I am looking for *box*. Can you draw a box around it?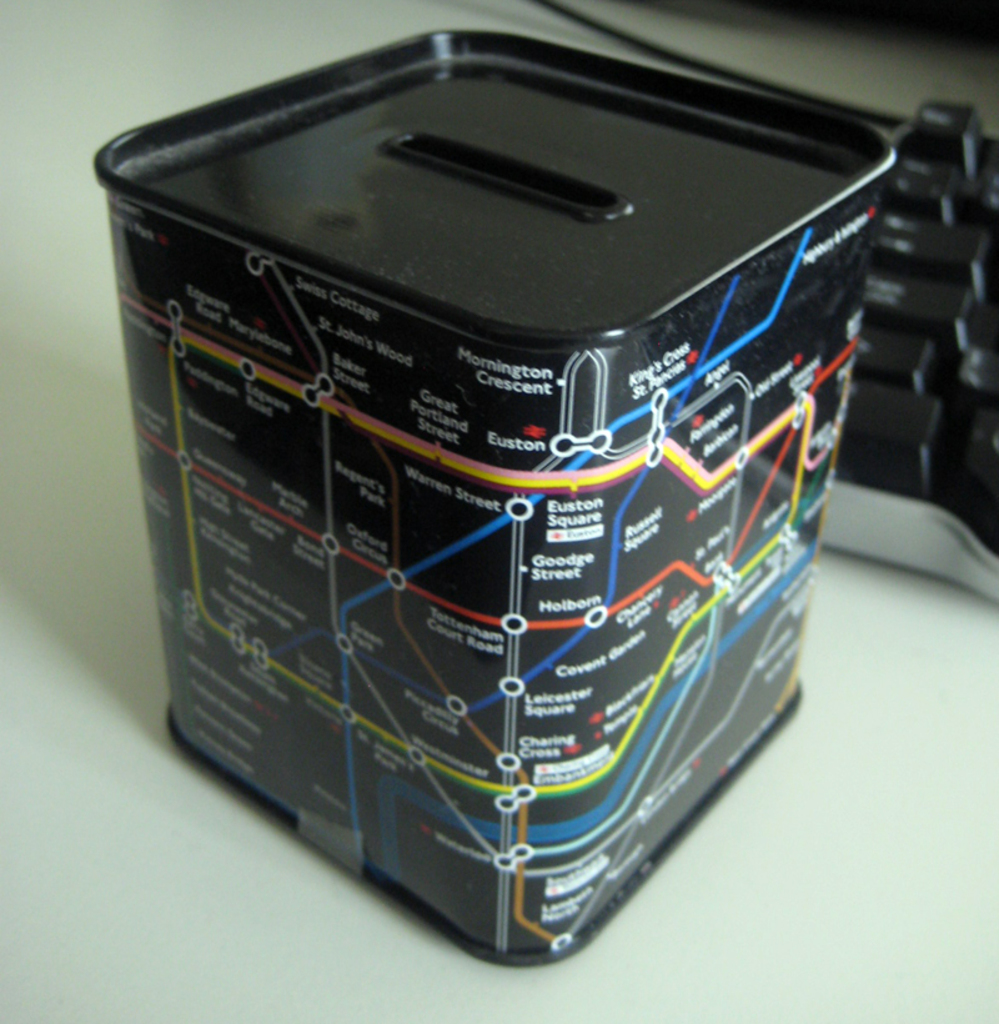
Sure, the bounding box is [91,26,902,962].
